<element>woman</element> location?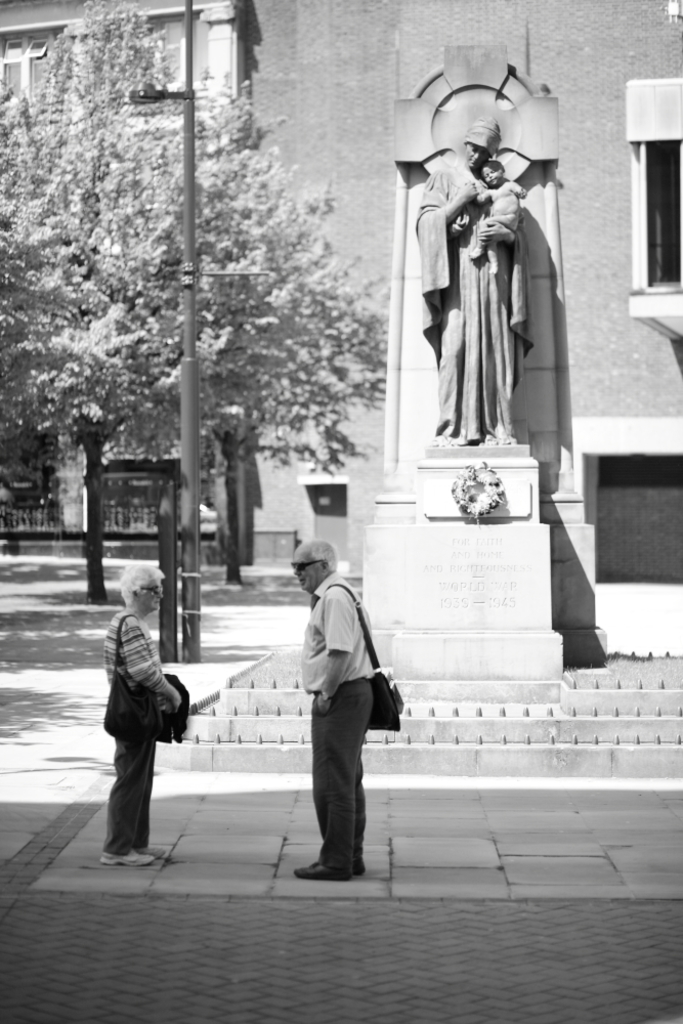
x1=416 y1=115 x2=535 y2=446
